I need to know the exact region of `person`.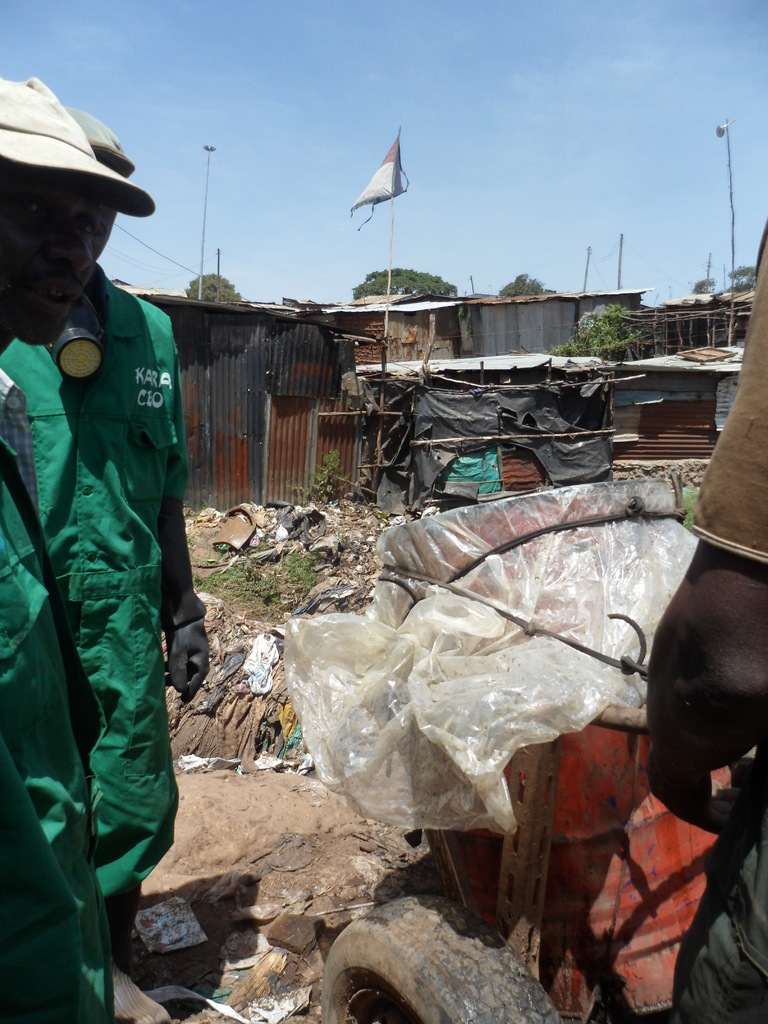
Region: box=[0, 113, 219, 956].
